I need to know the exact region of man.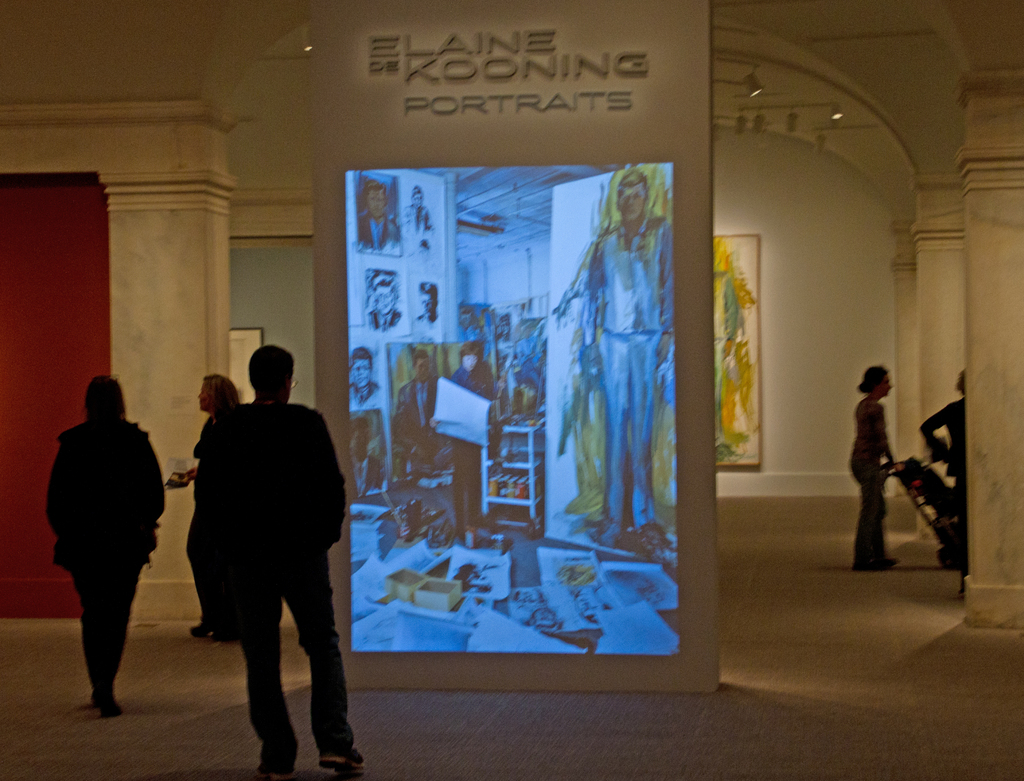
Region: rect(399, 186, 434, 251).
